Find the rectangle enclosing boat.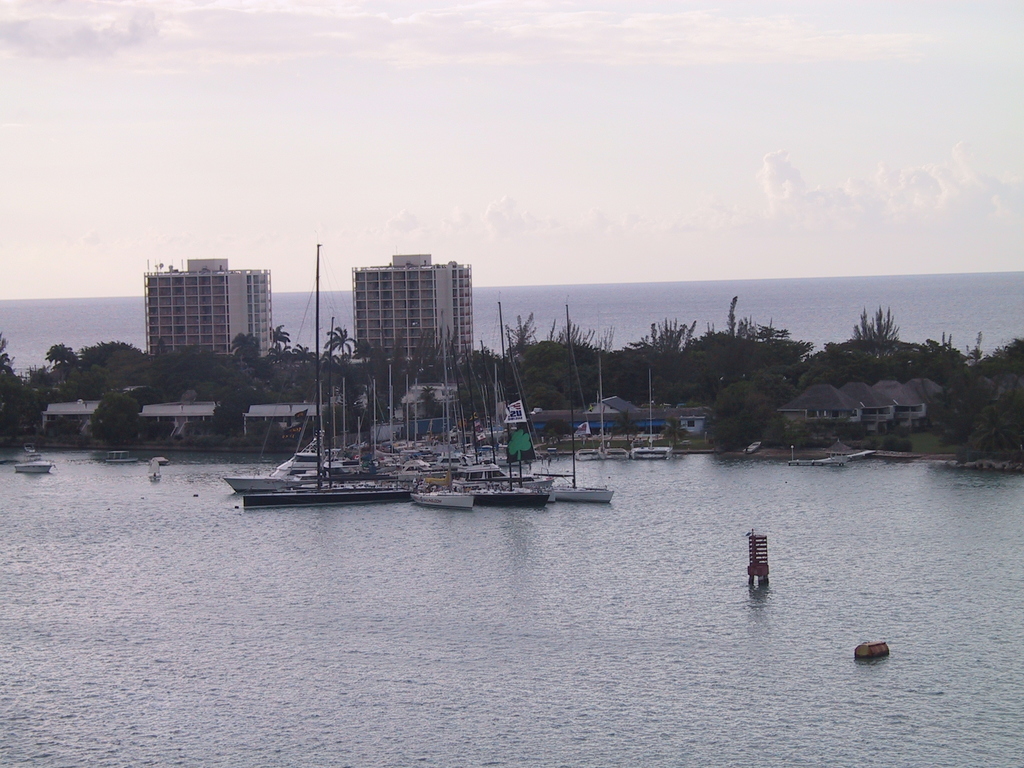
(575,444,607,467).
